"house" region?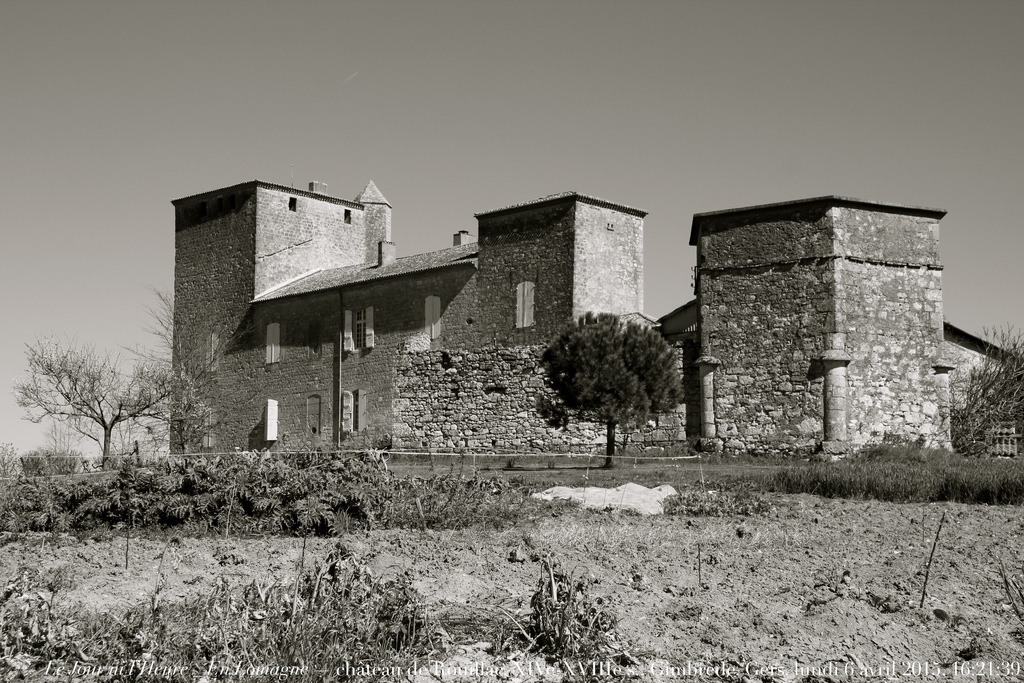
select_region(644, 197, 1023, 458)
